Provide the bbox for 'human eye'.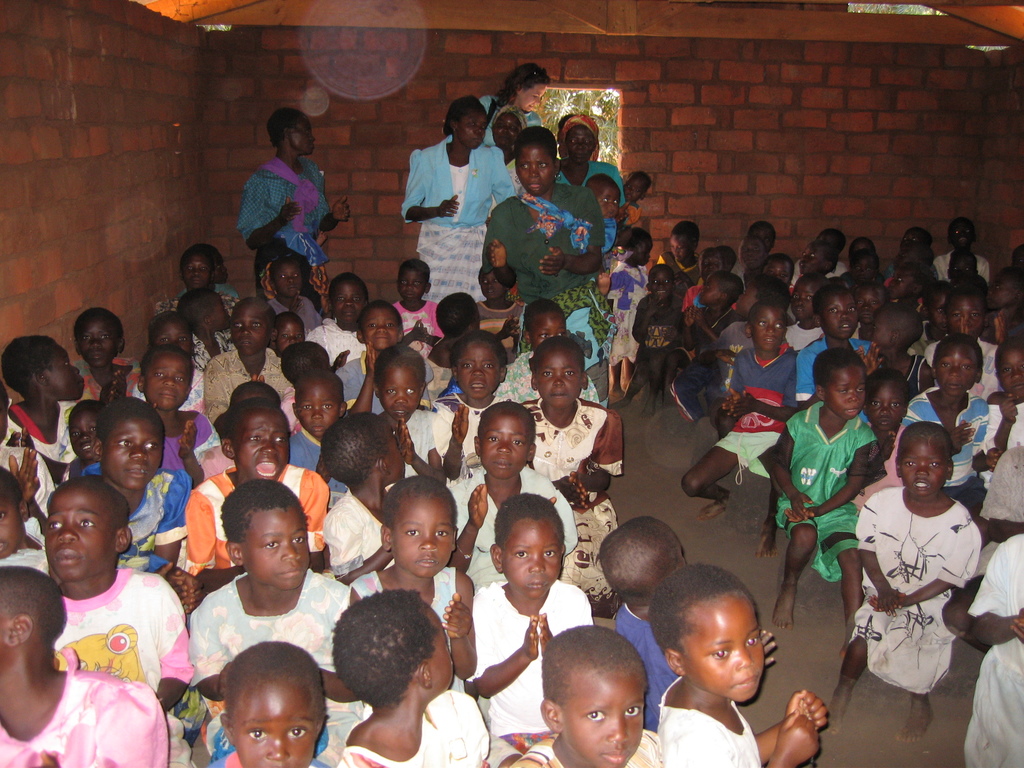
[273, 435, 287, 444].
